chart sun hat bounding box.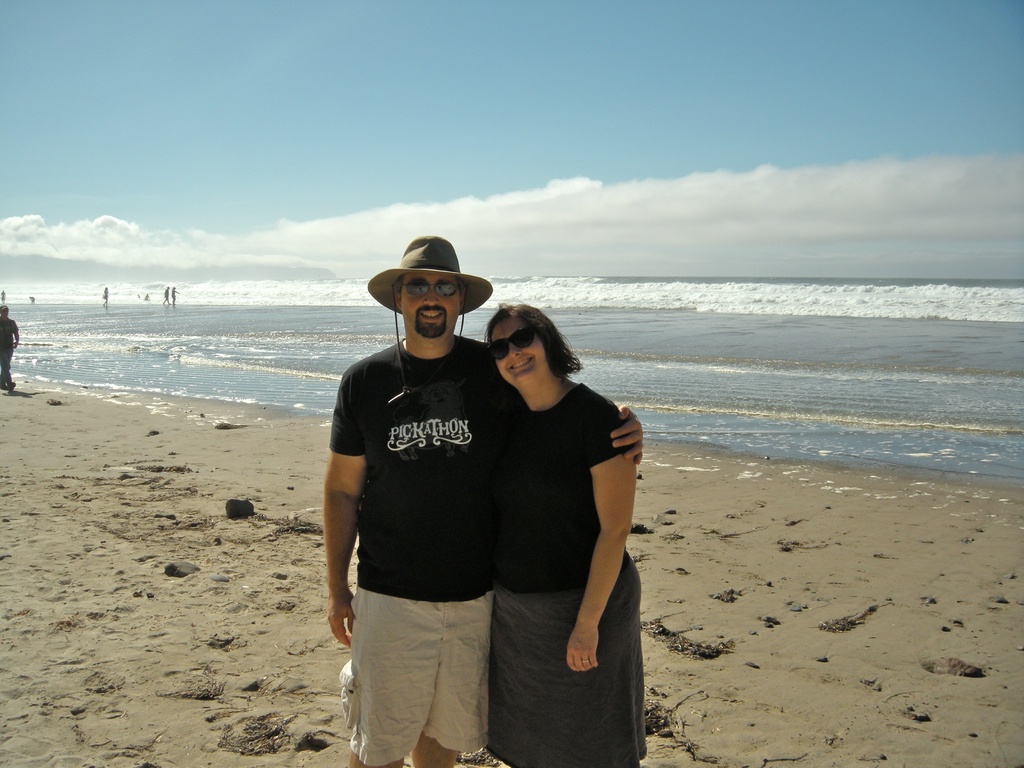
Charted: [left=369, top=232, right=494, bottom=316].
